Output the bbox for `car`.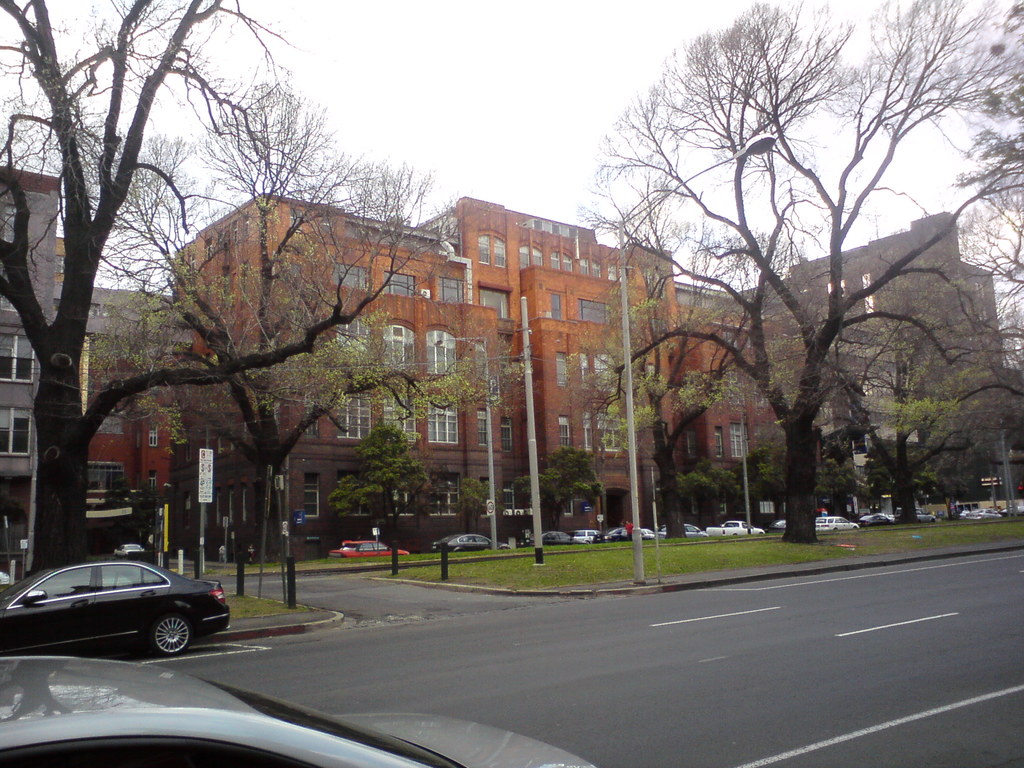
<box>860,511,895,526</box>.
